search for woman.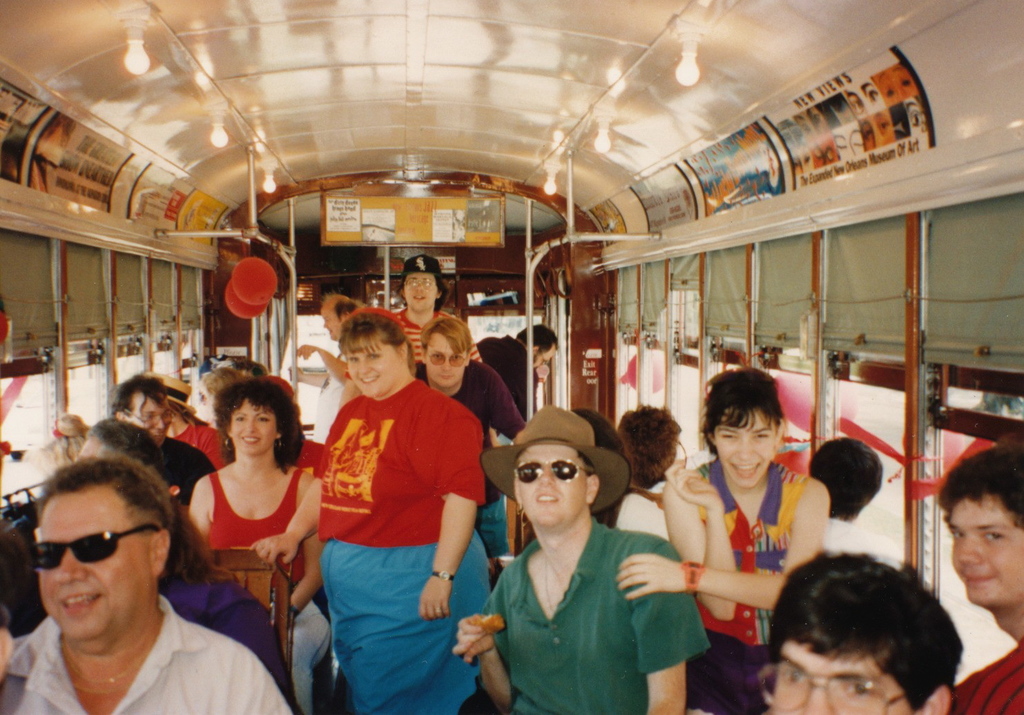
Found at detection(252, 303, 490, 714).
